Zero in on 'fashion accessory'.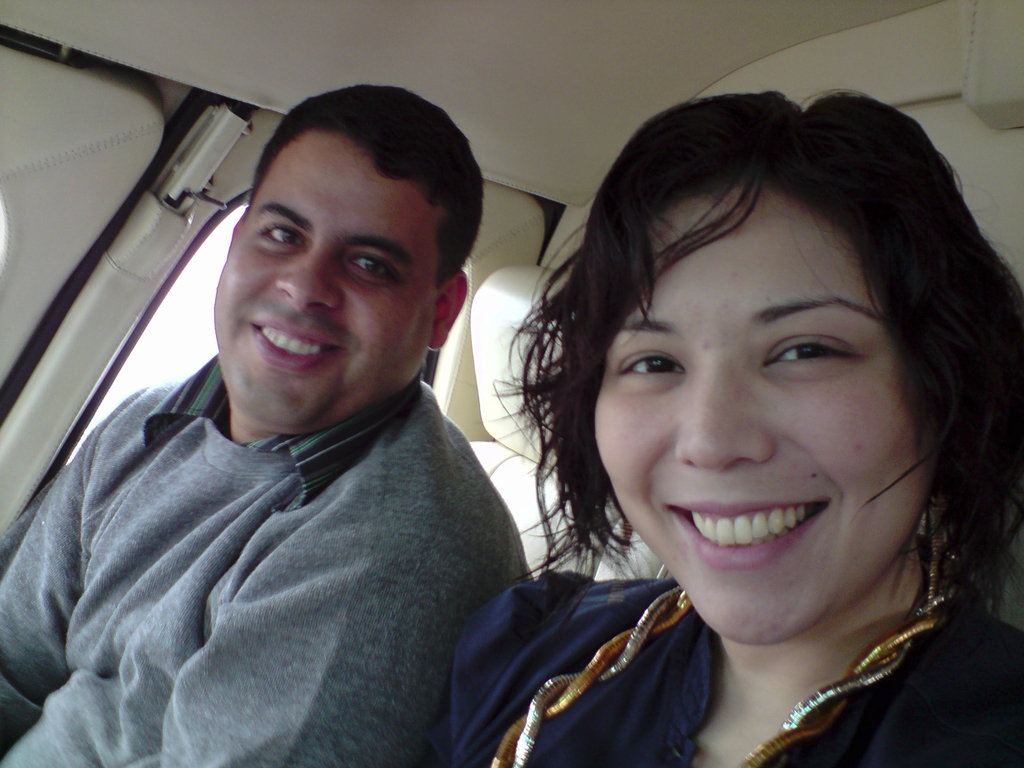
Zeroed in: left=489, top=579, right=970, bottom=767.
